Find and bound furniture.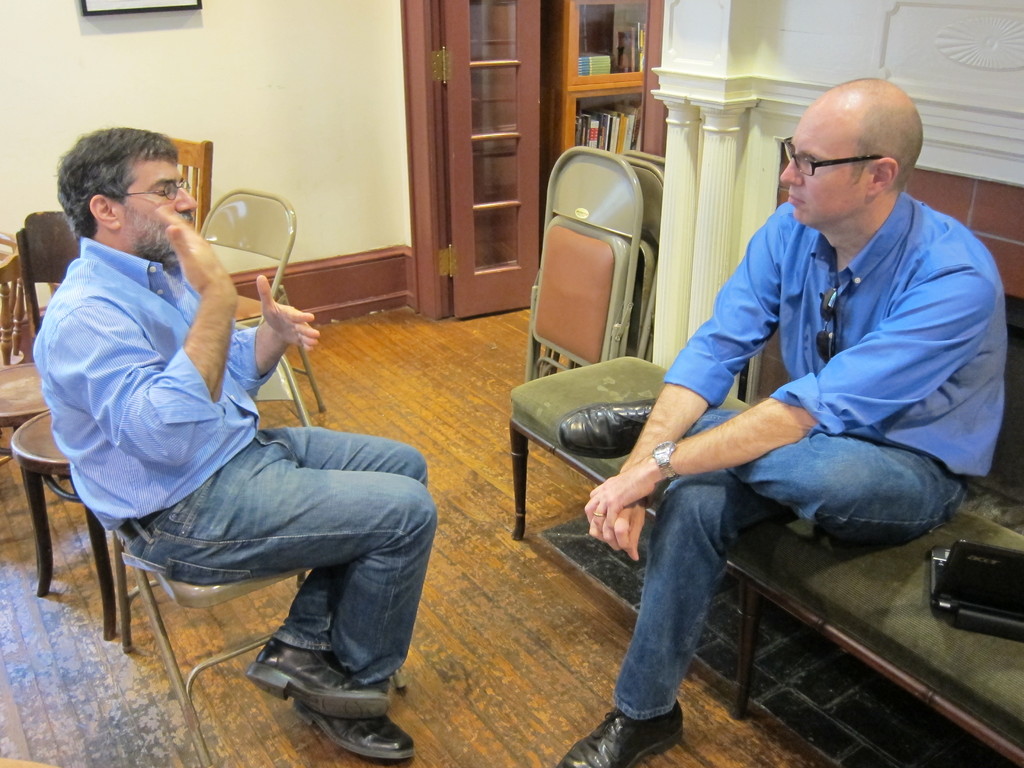
Bound: box=[555, 155, 664, 355].
